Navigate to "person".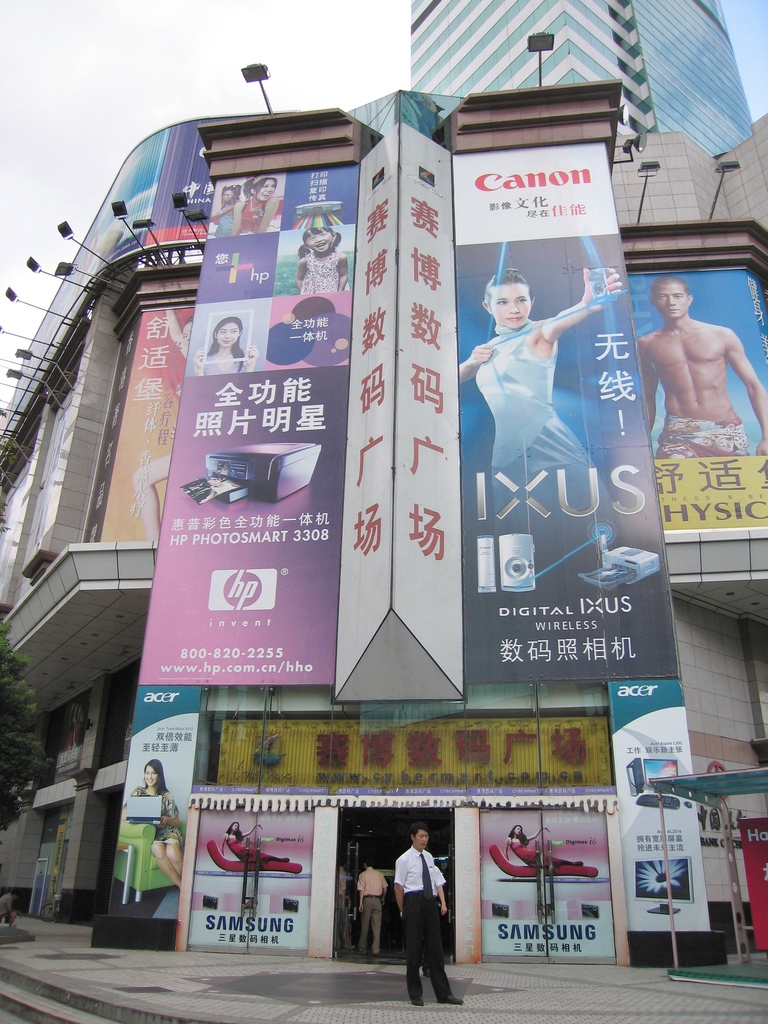
Navigation target: select_region(639, 278, 767, 456).
